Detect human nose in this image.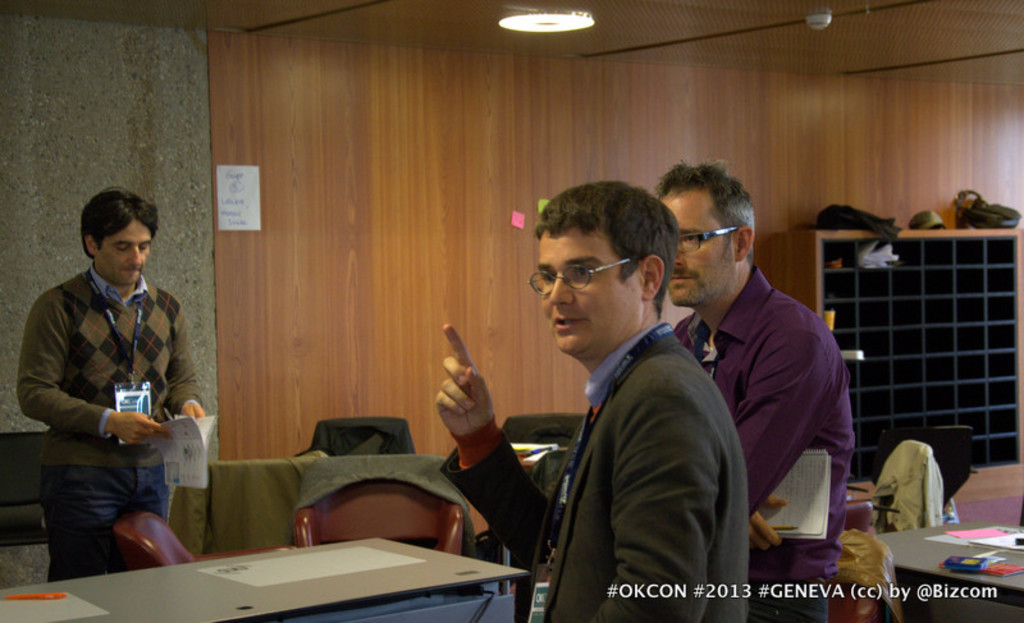
Detection: <region>668, 238, 686, 267</region>.
